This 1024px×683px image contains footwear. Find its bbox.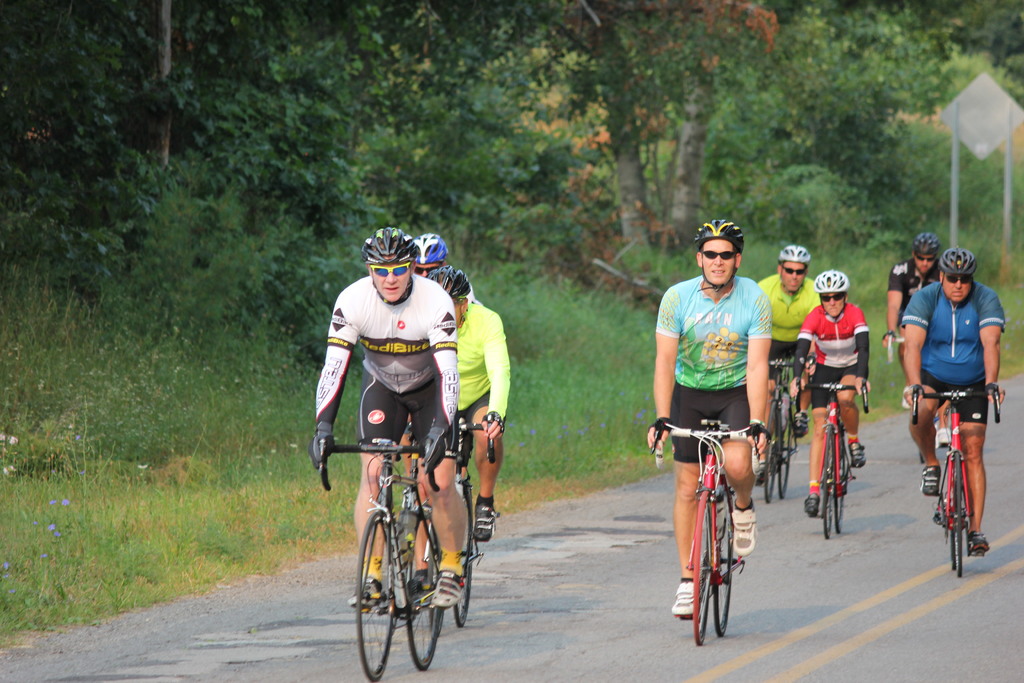
detection(728, 505, 756, 557).
